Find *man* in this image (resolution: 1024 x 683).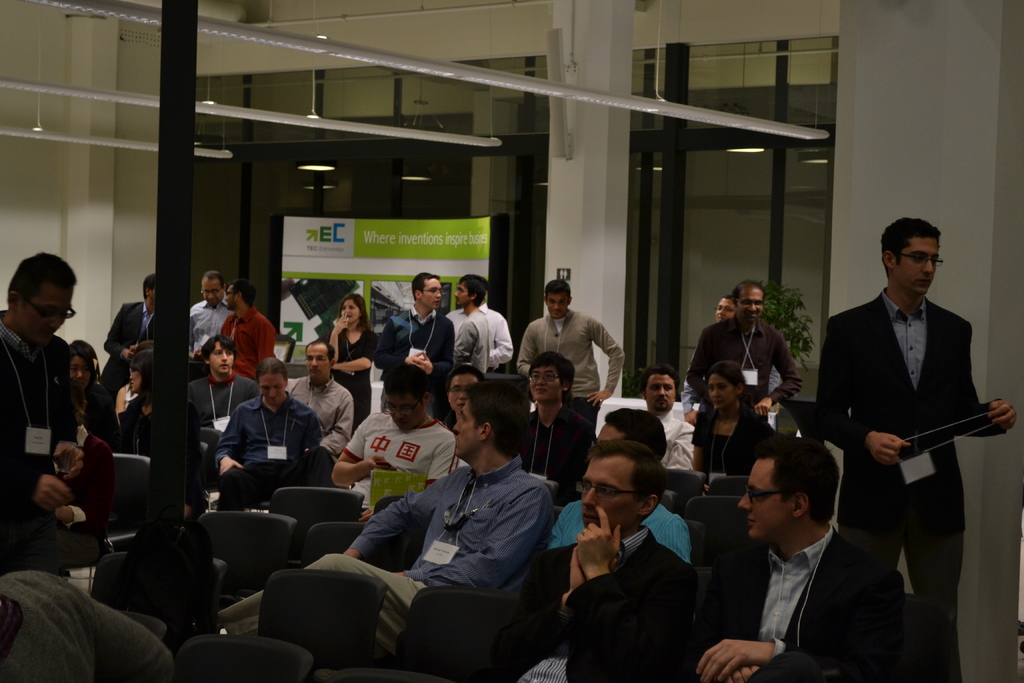
511:279:623:437.
